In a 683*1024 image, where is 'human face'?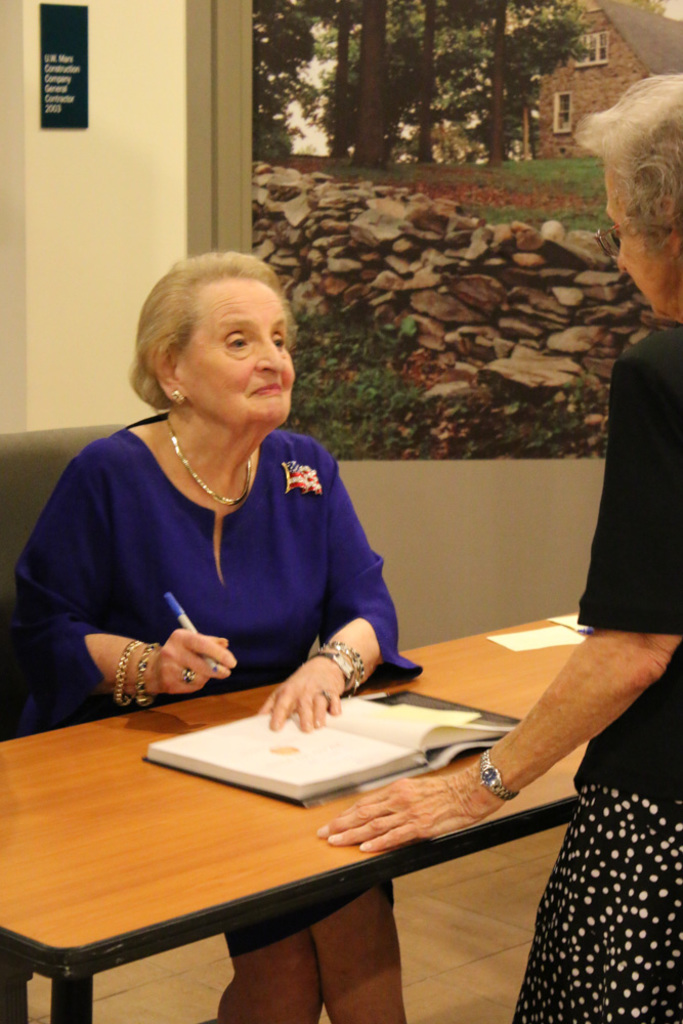
detection(606, 168, 670, 315).
